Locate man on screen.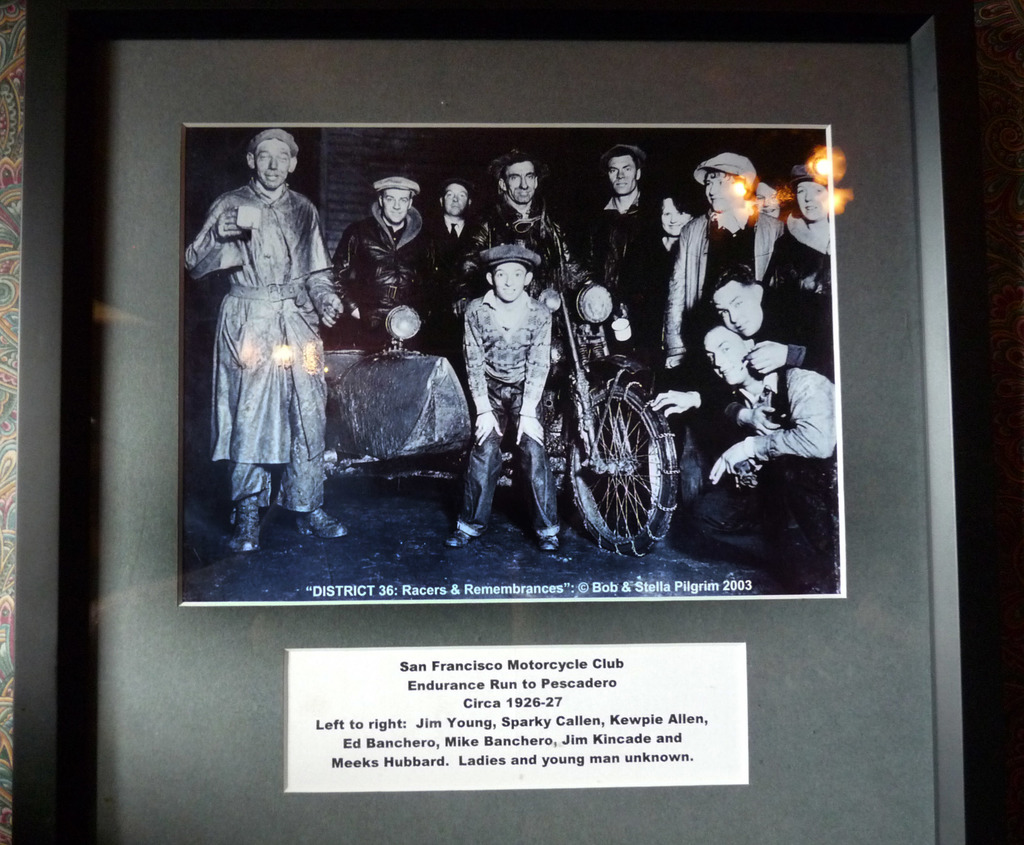
On screen at rect(422, 178, 479, 318).
